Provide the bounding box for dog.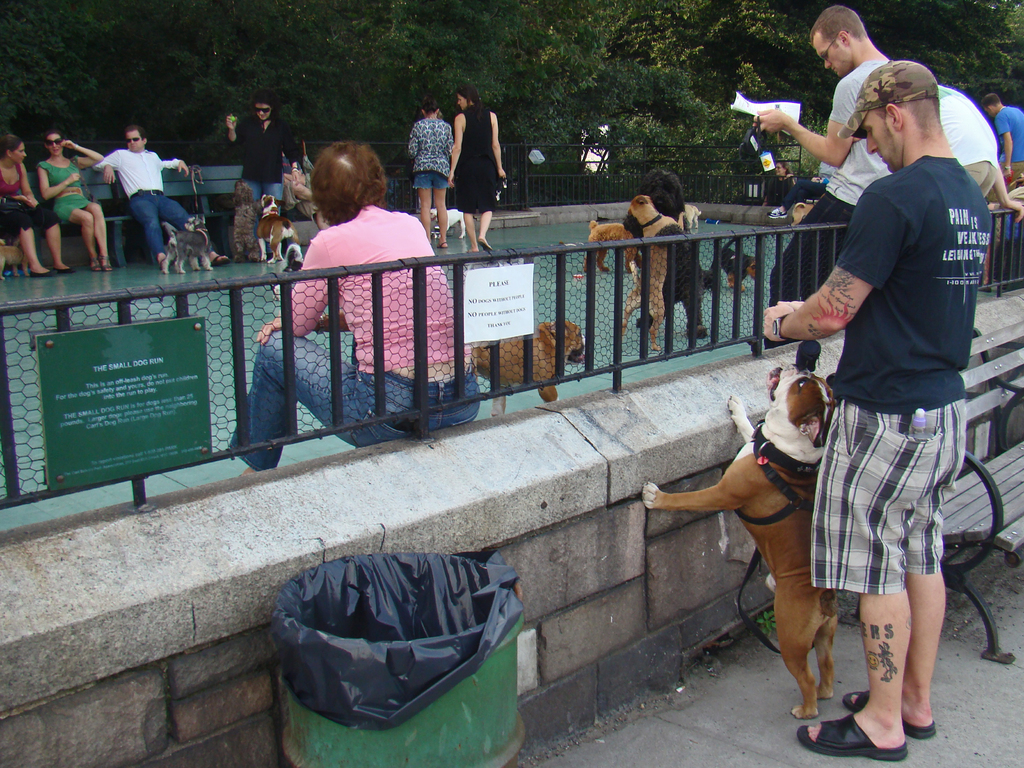
(230, 180, 261, 265).
